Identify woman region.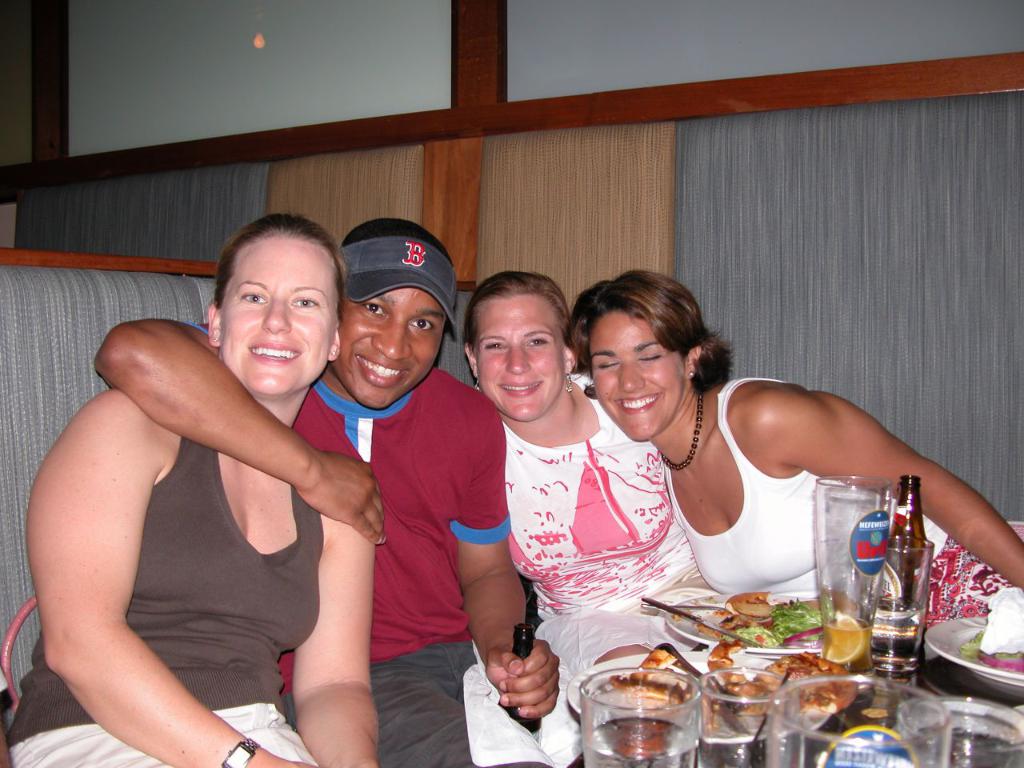
Region: x1=563 y1=275 x2=1023 y2=650.
